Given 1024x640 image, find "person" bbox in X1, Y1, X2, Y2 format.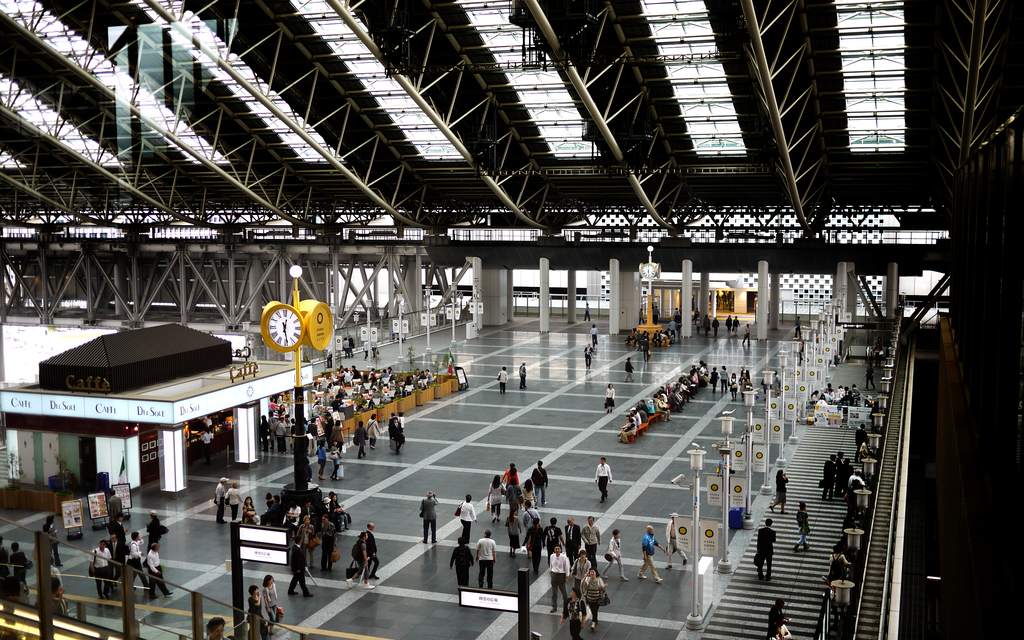
797, 316, 804, 342.
